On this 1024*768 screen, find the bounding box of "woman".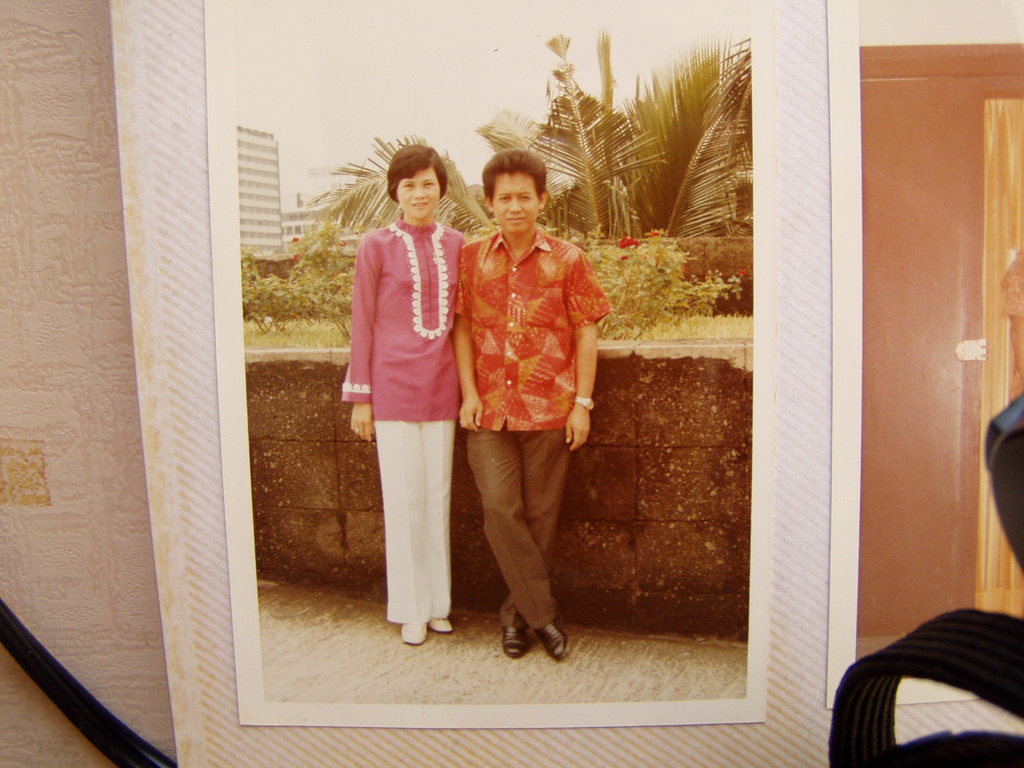
Bounding box: rect(333, 148, 482, 643).
